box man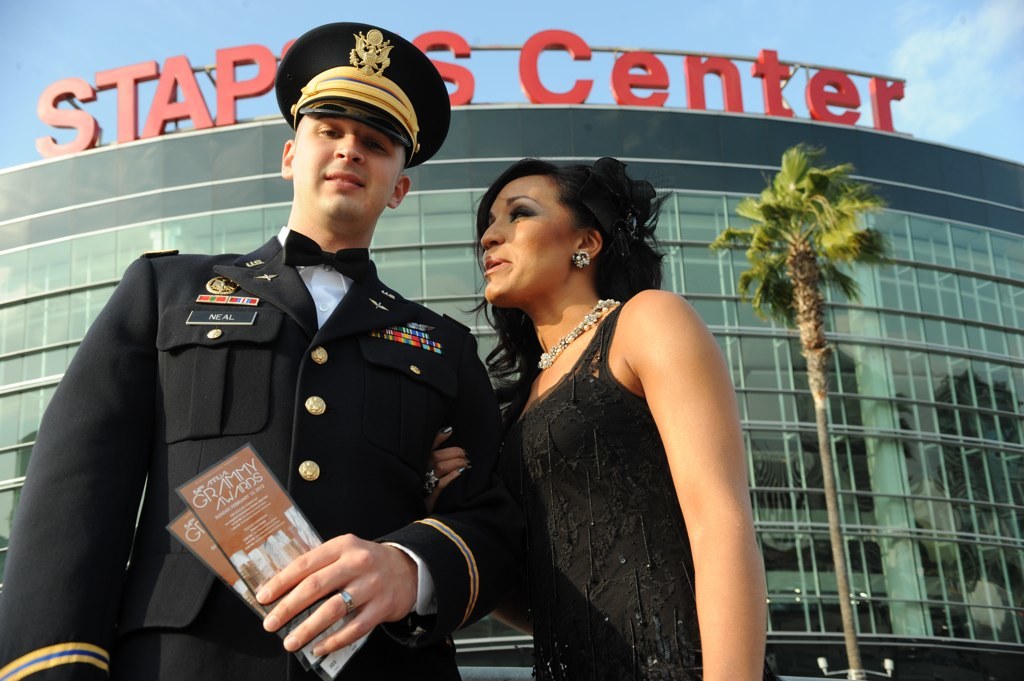
select_region(420, 428, 539, 638)
